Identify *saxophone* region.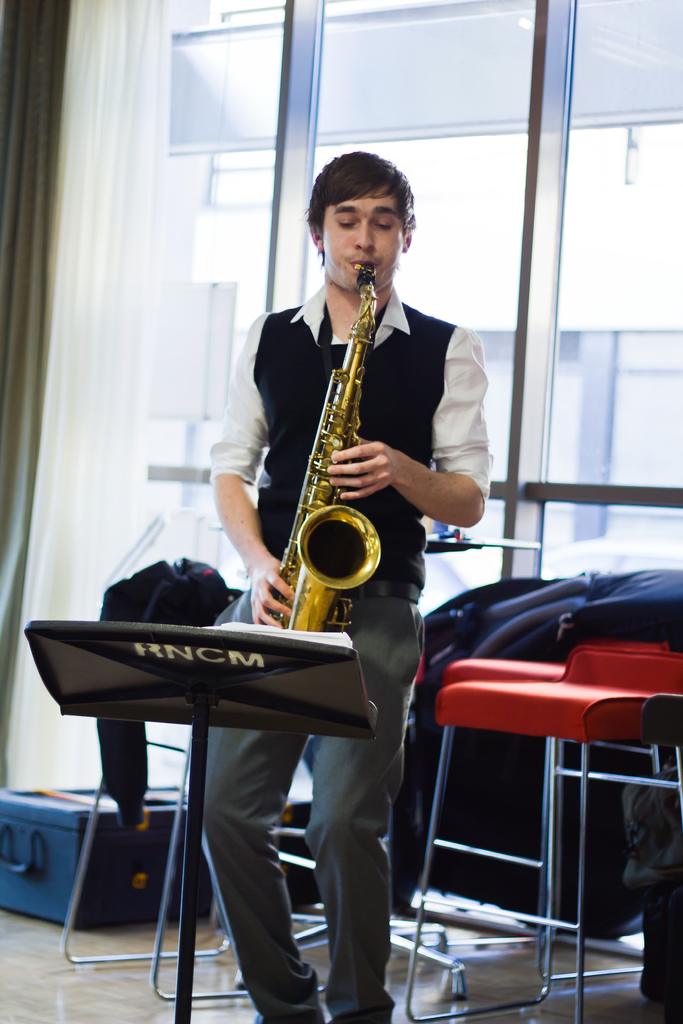
Region: (267,265,381,638).
